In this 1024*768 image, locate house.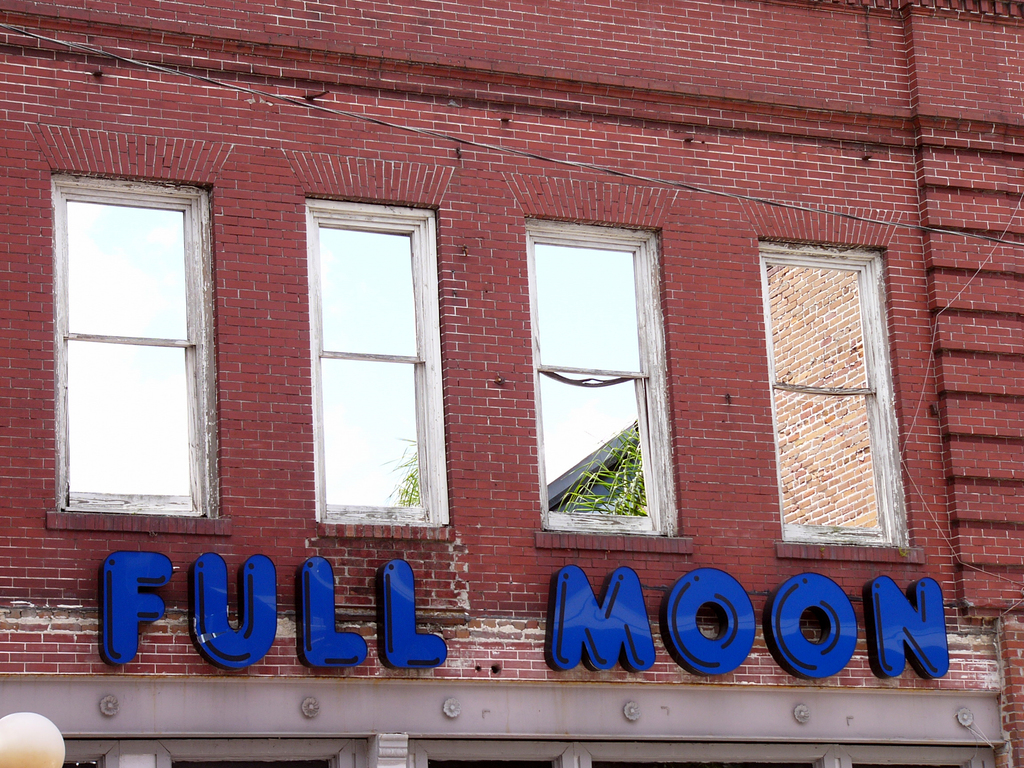
Bounding box: region(40, 54, 1009, 735).
